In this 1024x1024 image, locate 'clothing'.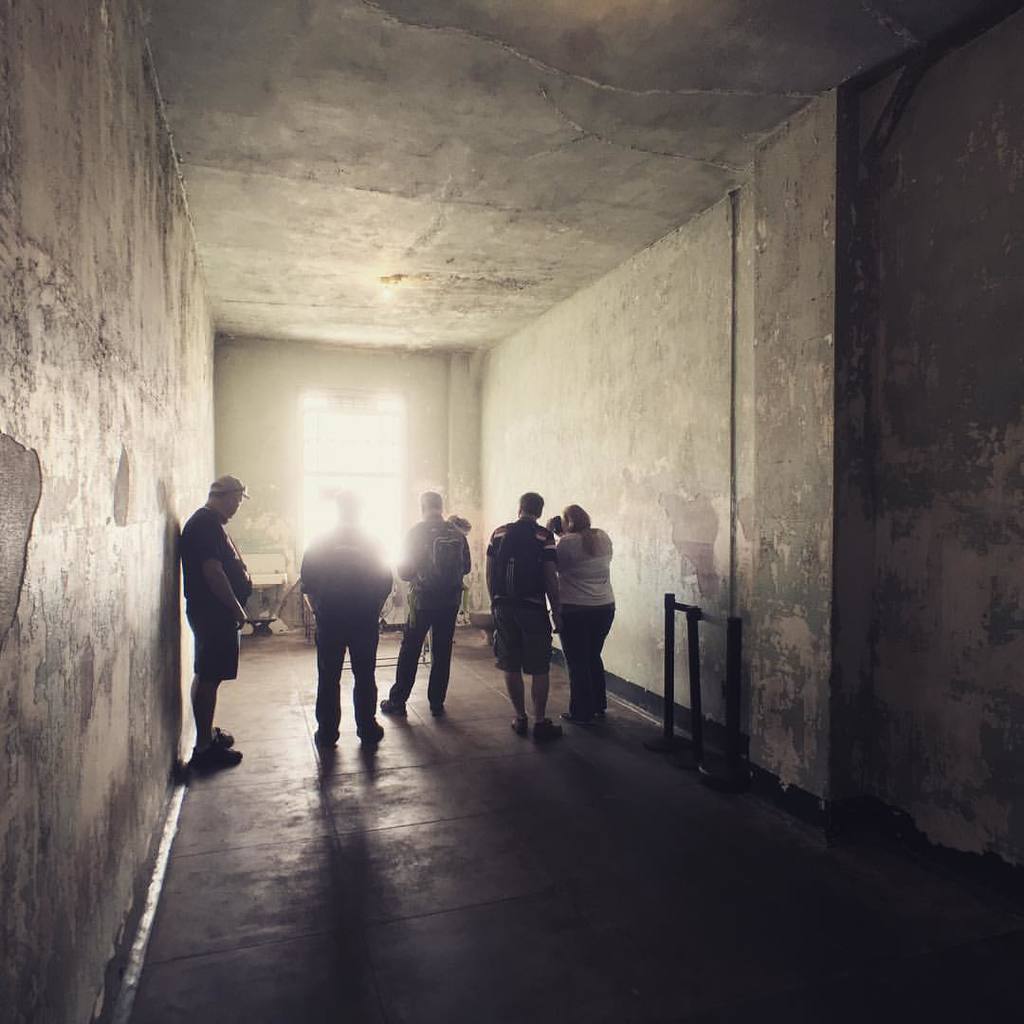
Bounding box: box(156, 452, 261, 761).
